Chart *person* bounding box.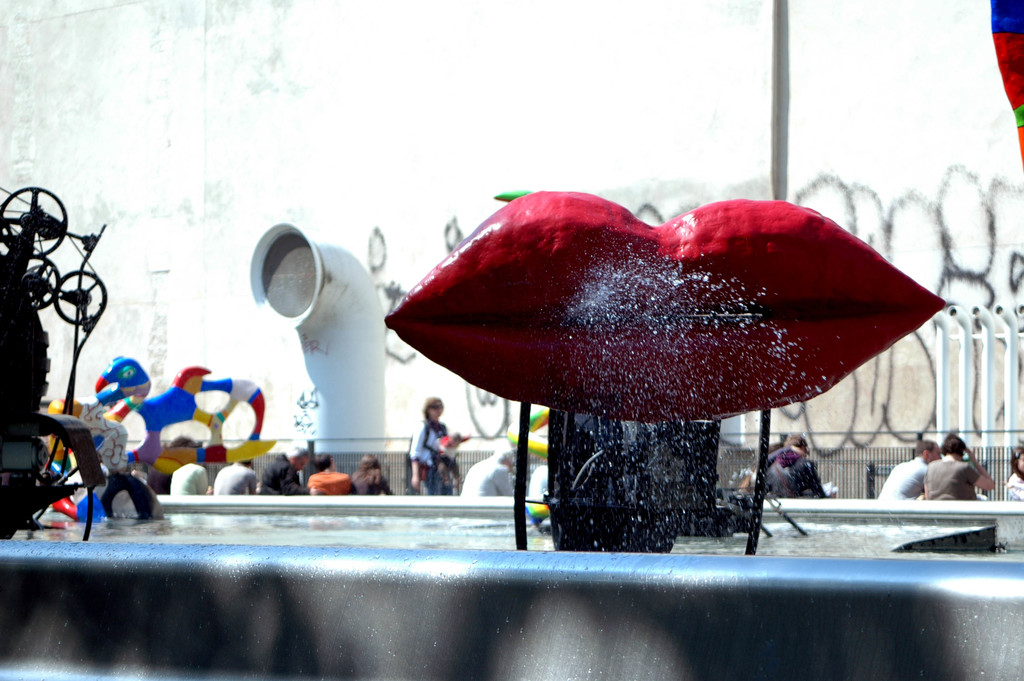
Charted: (left=1007, top=447, right=1023, bottom=502).
